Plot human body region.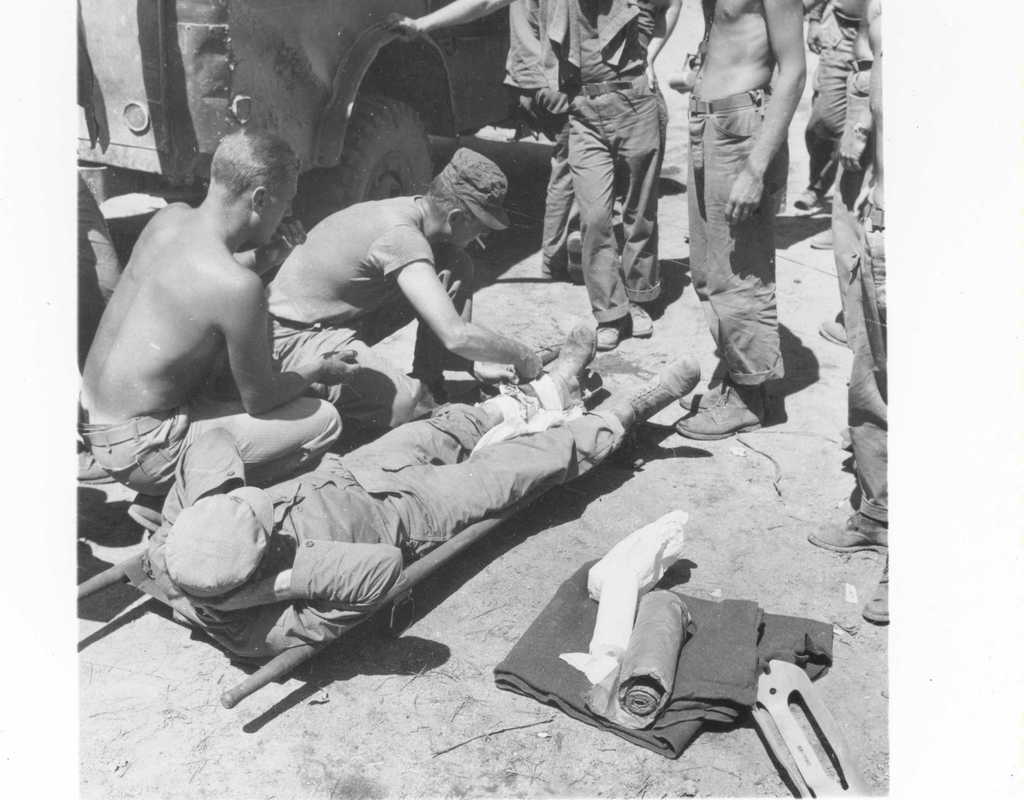
Plotted at crop(261, 133, 542, 448).
